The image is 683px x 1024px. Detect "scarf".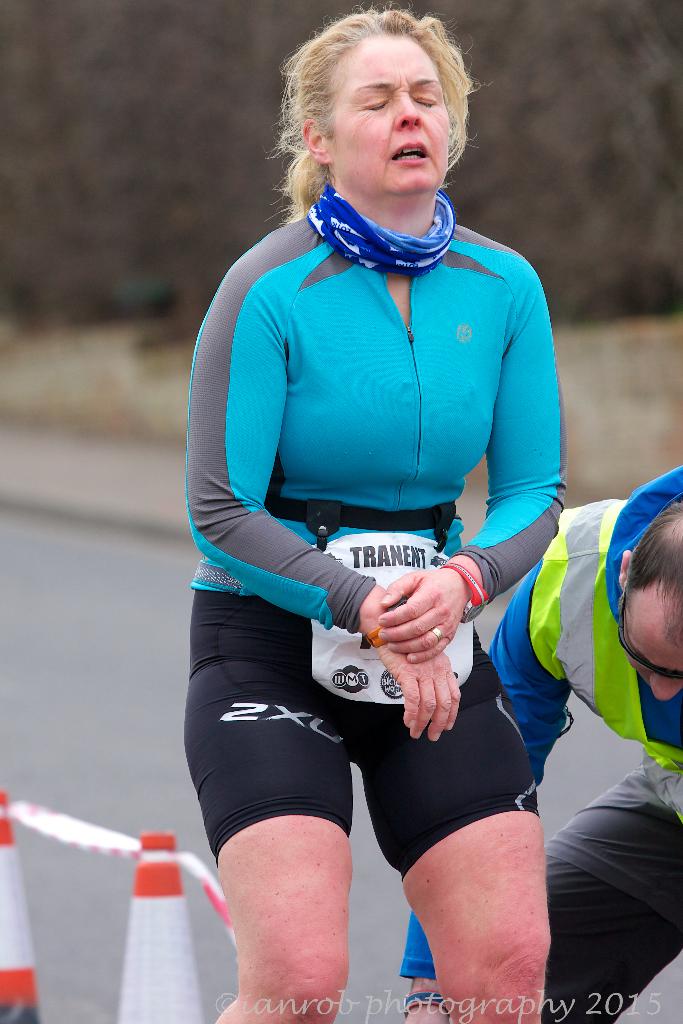
Detection: l=304, t=178, r=459, b=284.
